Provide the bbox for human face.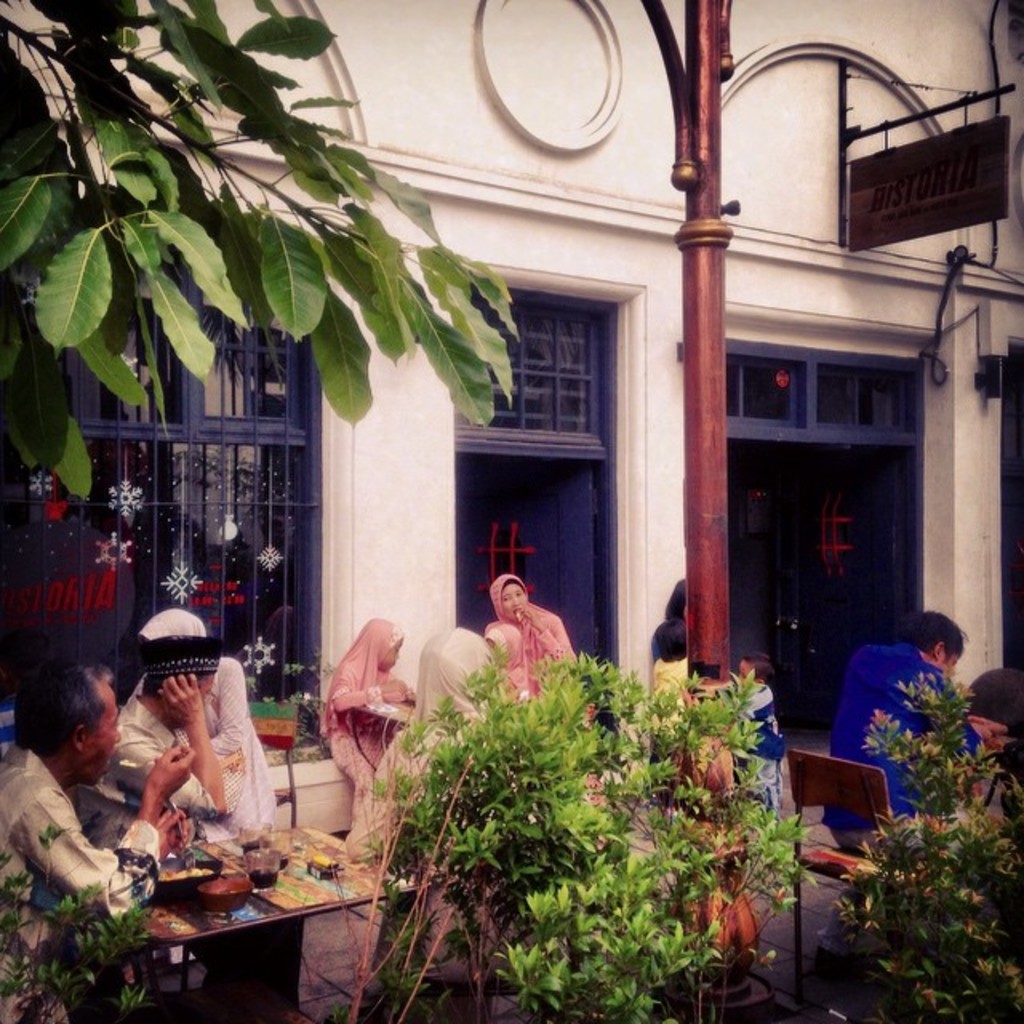
crop(168, 667, 213, 746).
